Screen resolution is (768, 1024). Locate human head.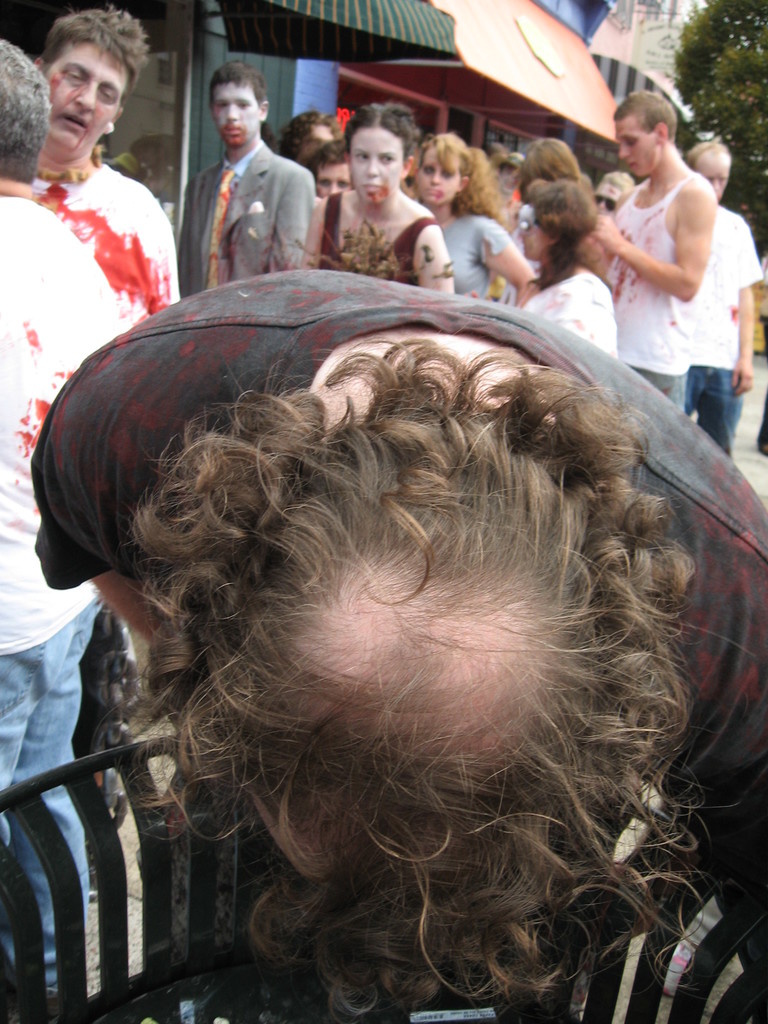
{"left": 682, "top": 137, "right": 733, "bottom": 202}.
